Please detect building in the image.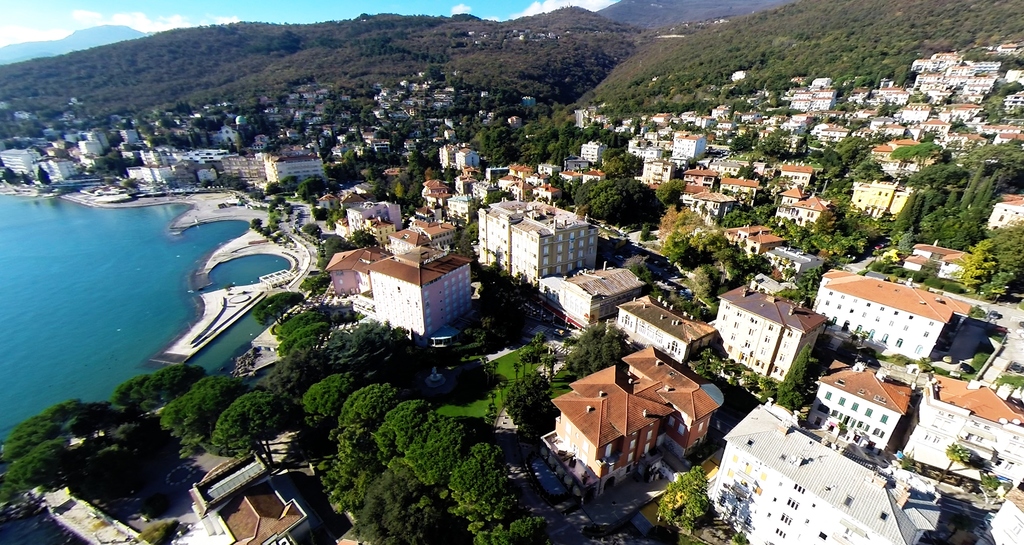
crop(895, 374, 1023, 486).
